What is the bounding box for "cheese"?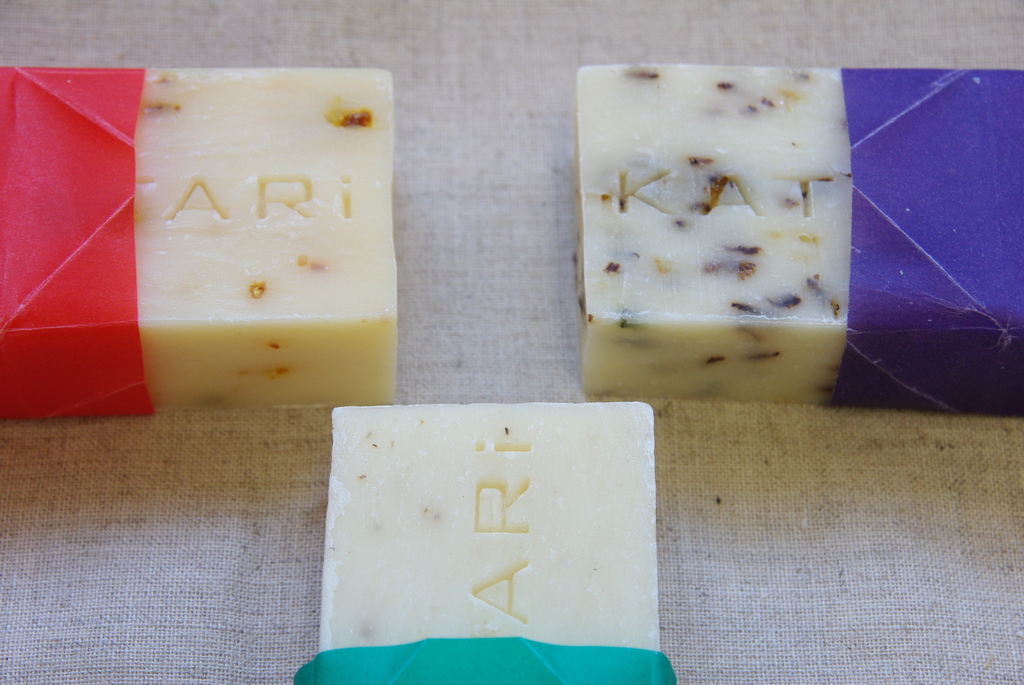
BBox(319, 397, 655, 649).
